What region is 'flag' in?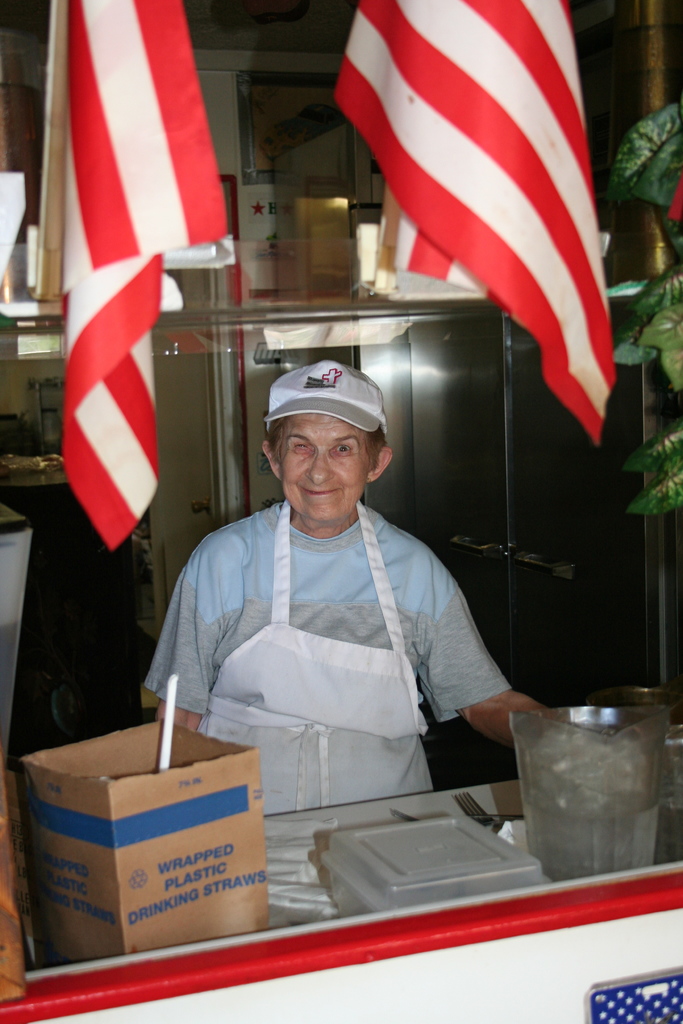
bbox=[42, 0, 213, 605].
